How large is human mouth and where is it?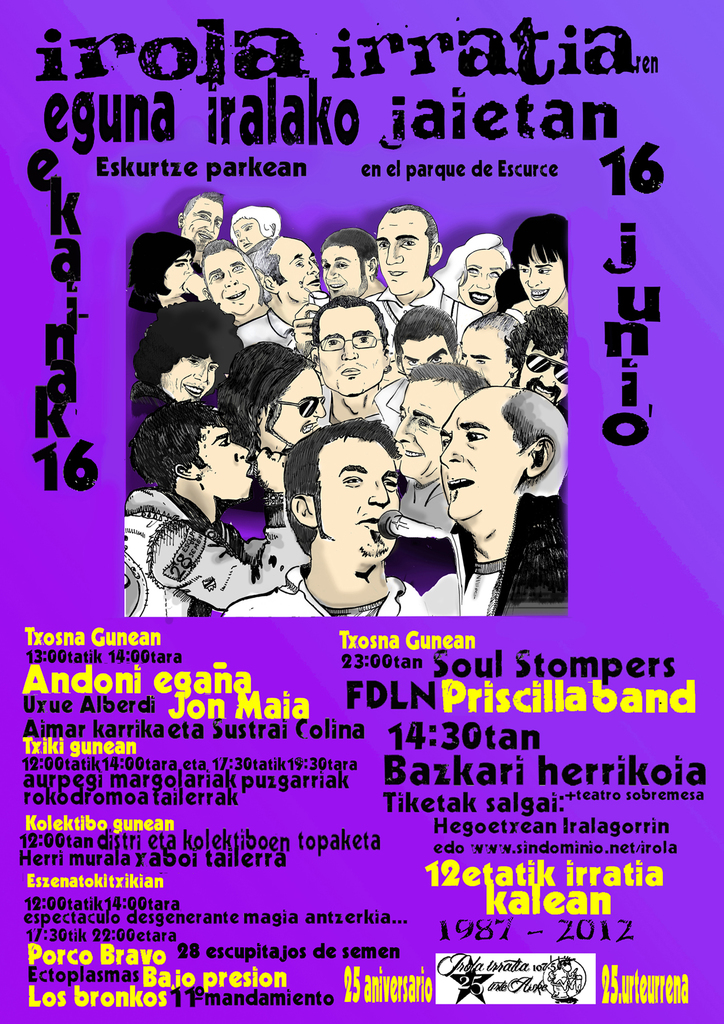
Bounding box: (445,476,472,490).
